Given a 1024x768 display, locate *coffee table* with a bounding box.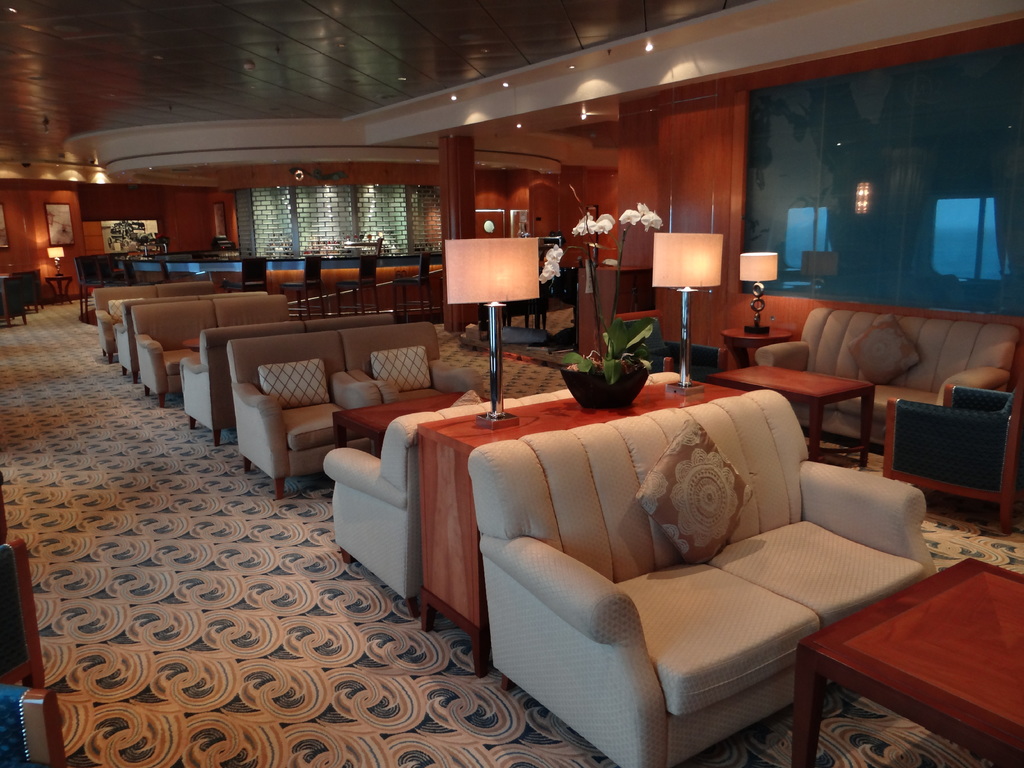
Located: select_region(726, 325, 794, 356).
